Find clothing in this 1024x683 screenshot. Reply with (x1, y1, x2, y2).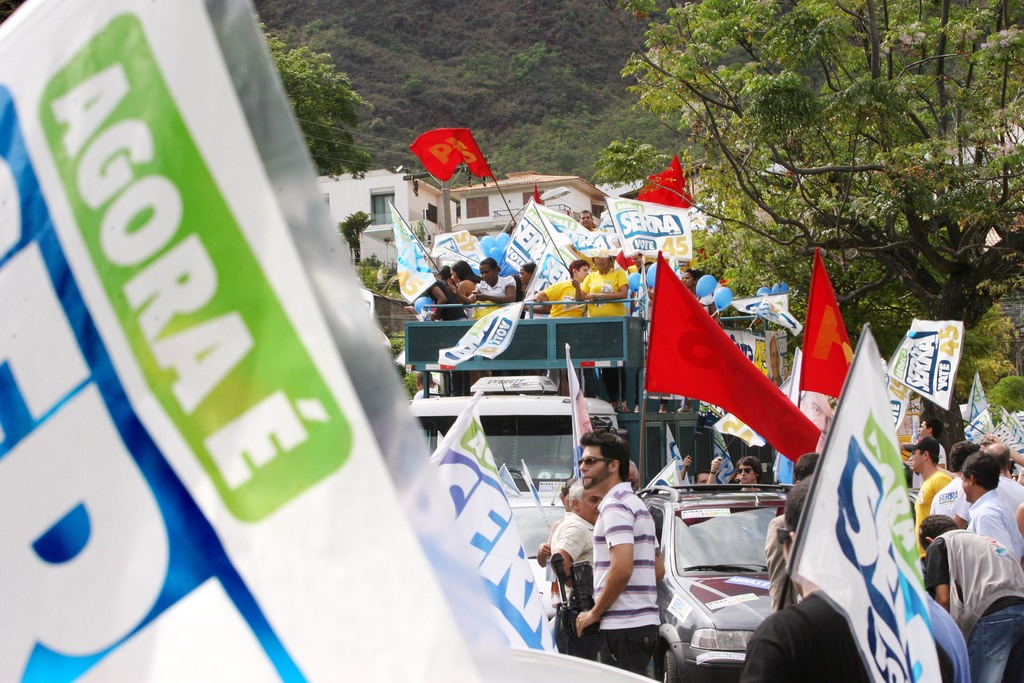
(927, 598, 971, 682).
